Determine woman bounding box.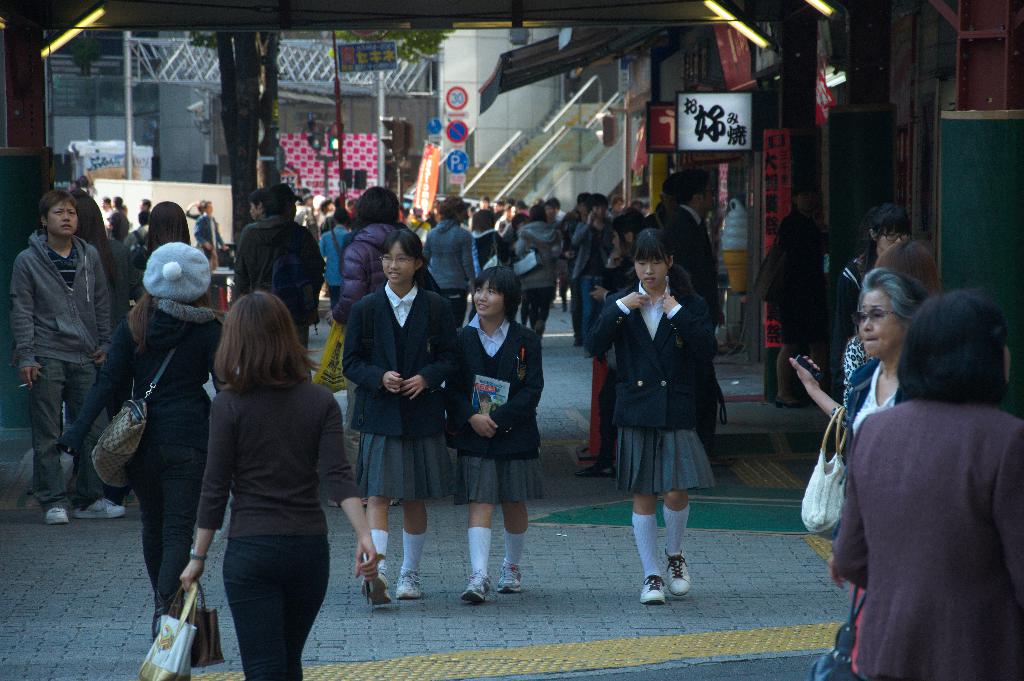
Determined: bbox(64, 242, 229, 637).
